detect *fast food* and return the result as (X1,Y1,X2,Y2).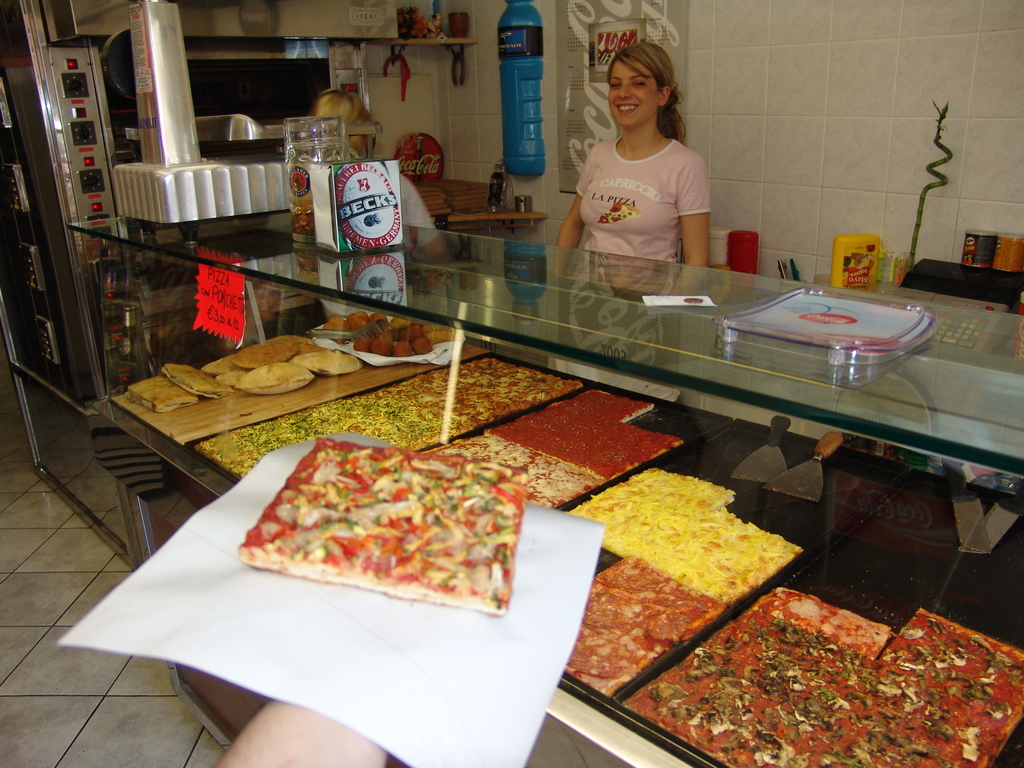
(563,466,801,606).
